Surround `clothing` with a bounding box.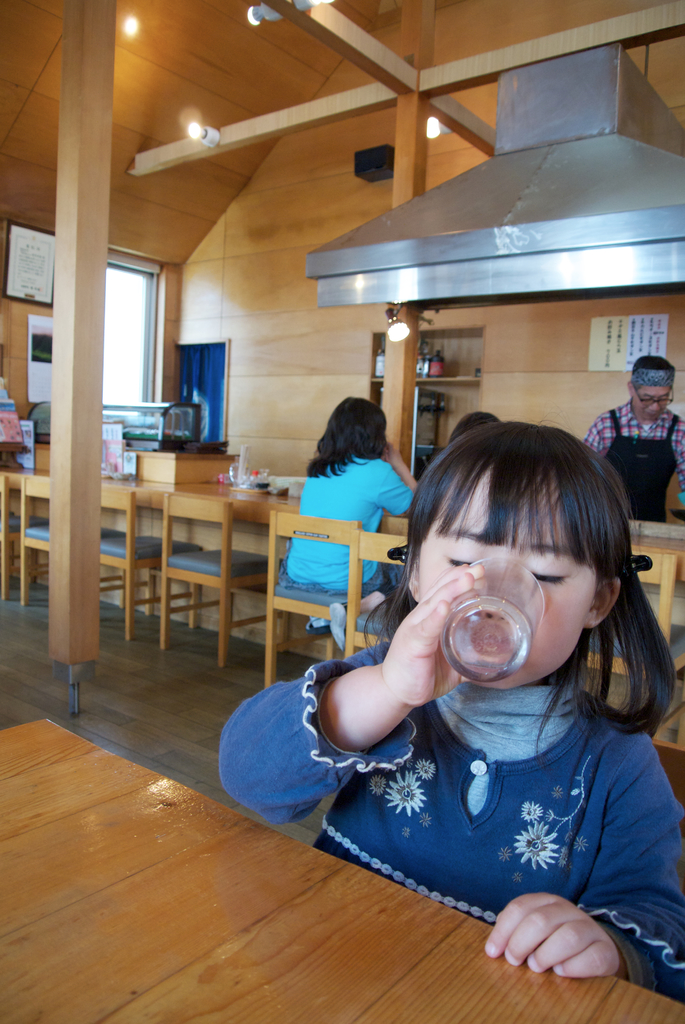
631:356:682:386.
